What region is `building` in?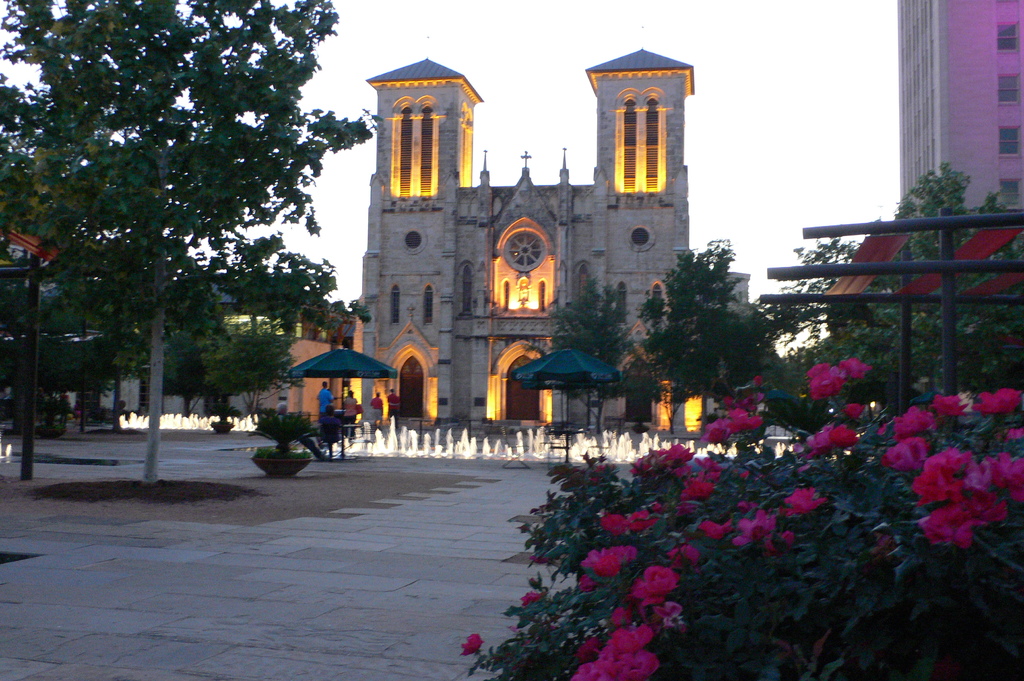
819/0/1023/333.
